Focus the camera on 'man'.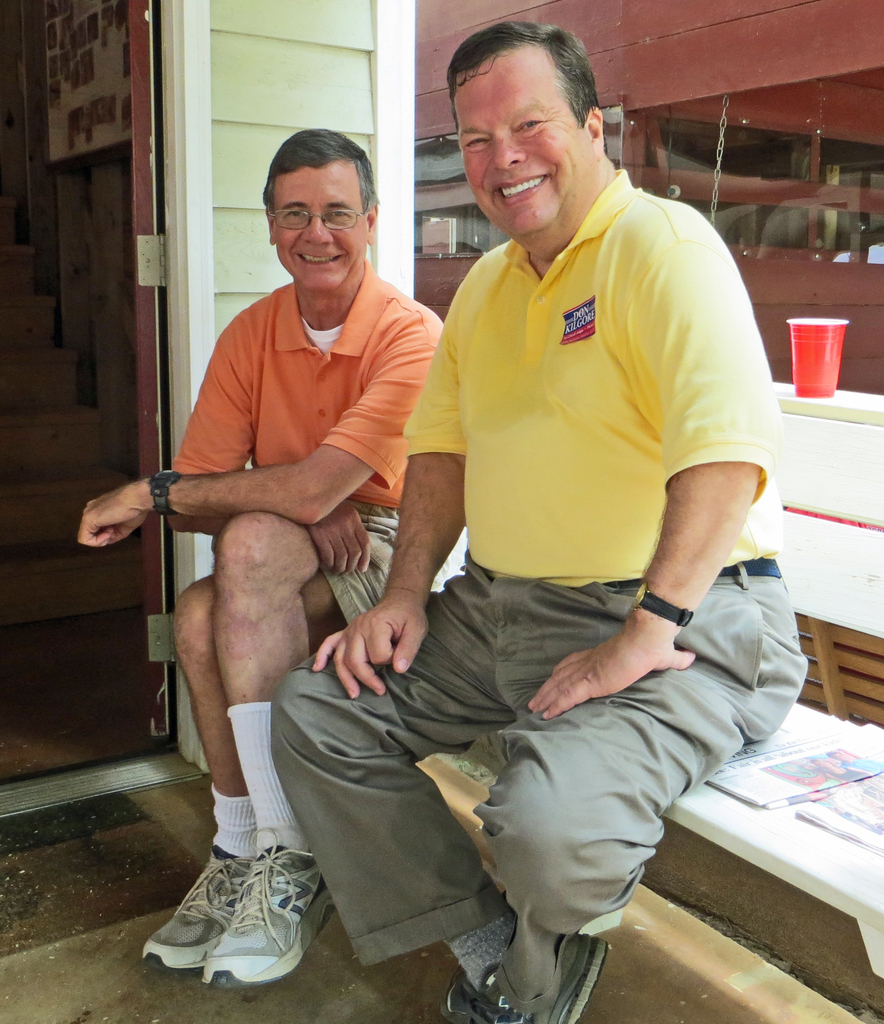
Focus region: bbox(245, 16, 805, 1023).
